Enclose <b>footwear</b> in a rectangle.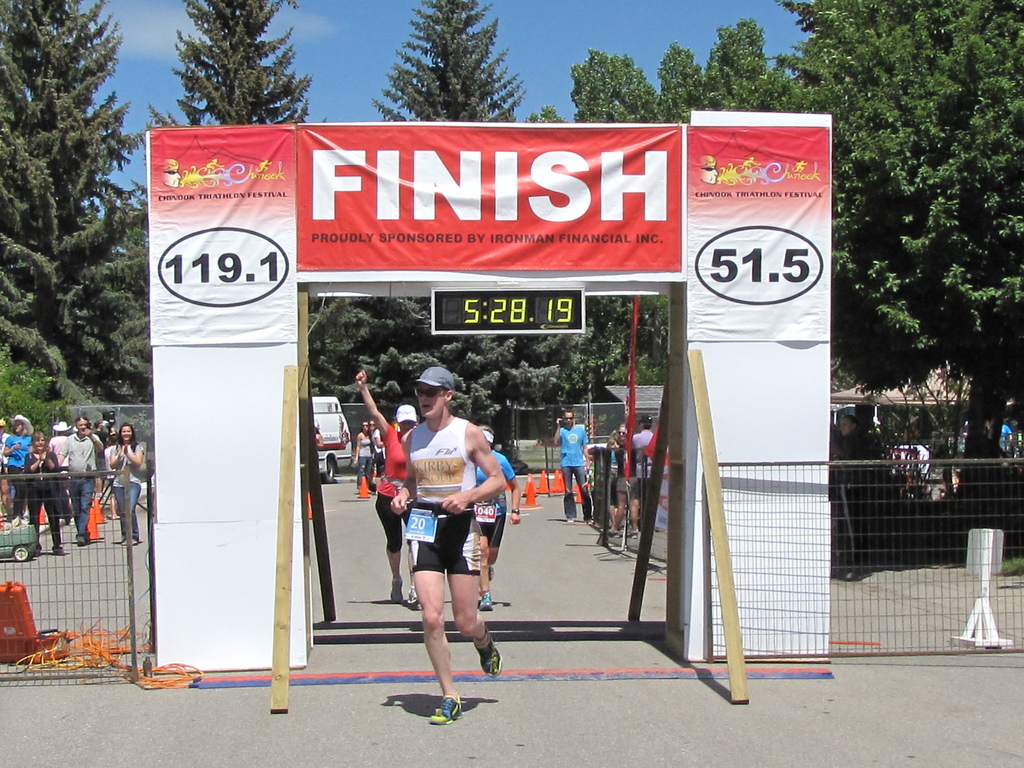
l=480, t=589, r=495, b=609.
